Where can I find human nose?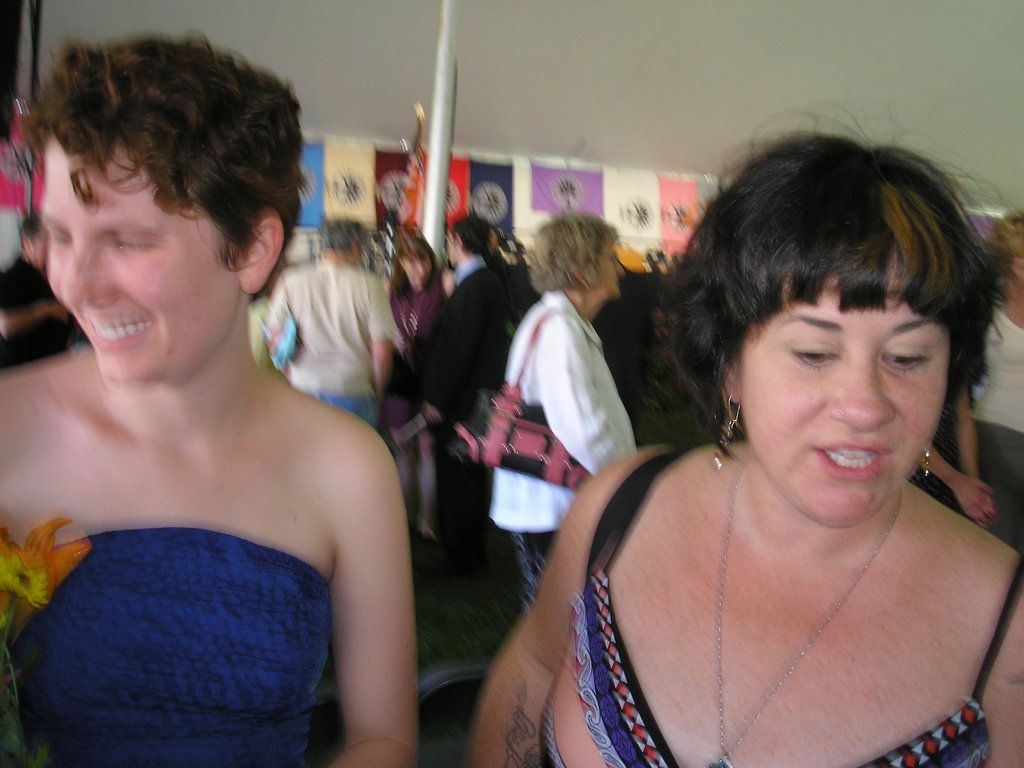
You can find it at 618 259 624 275.
